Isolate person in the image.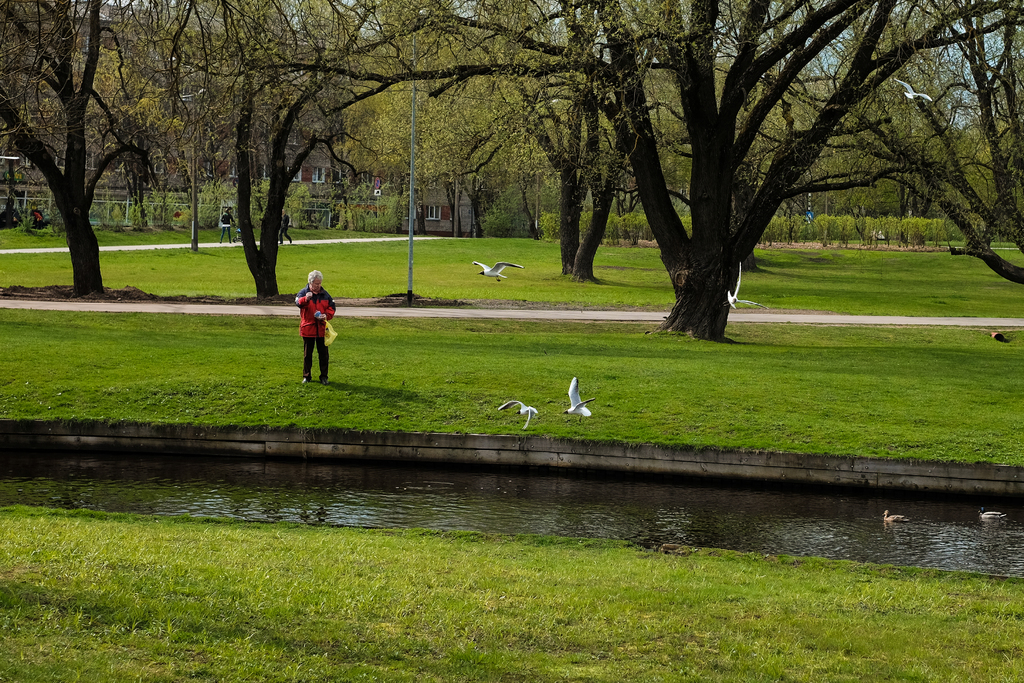
Isolated region: 219,206,235,243.
